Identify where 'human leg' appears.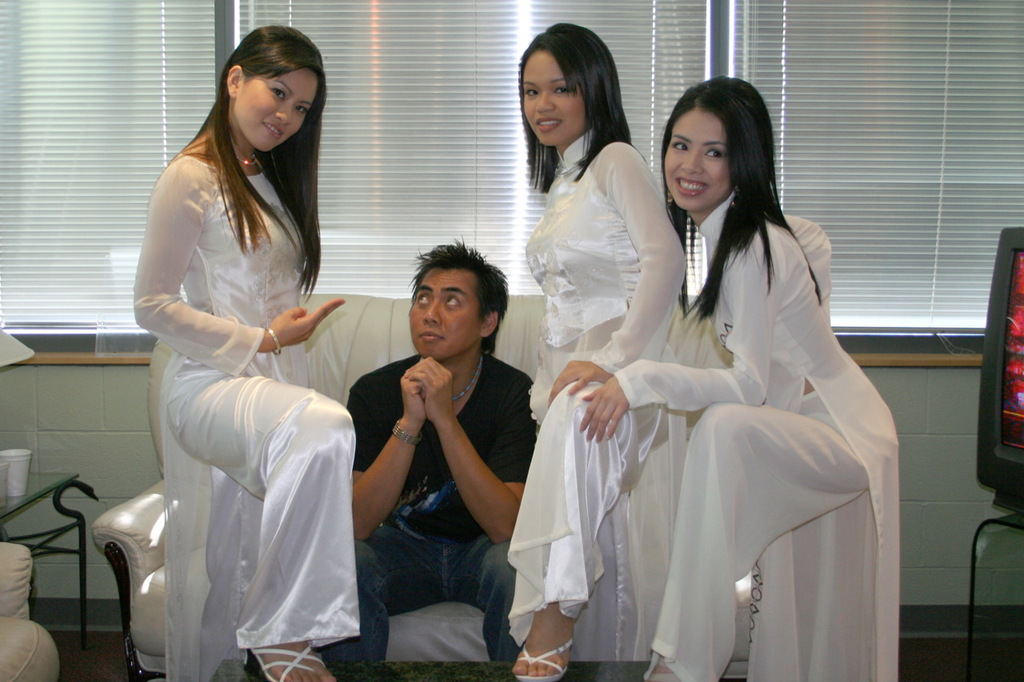
Appears at {"left": 505, "top": 356, "right": 678, "bottom": 681}.
